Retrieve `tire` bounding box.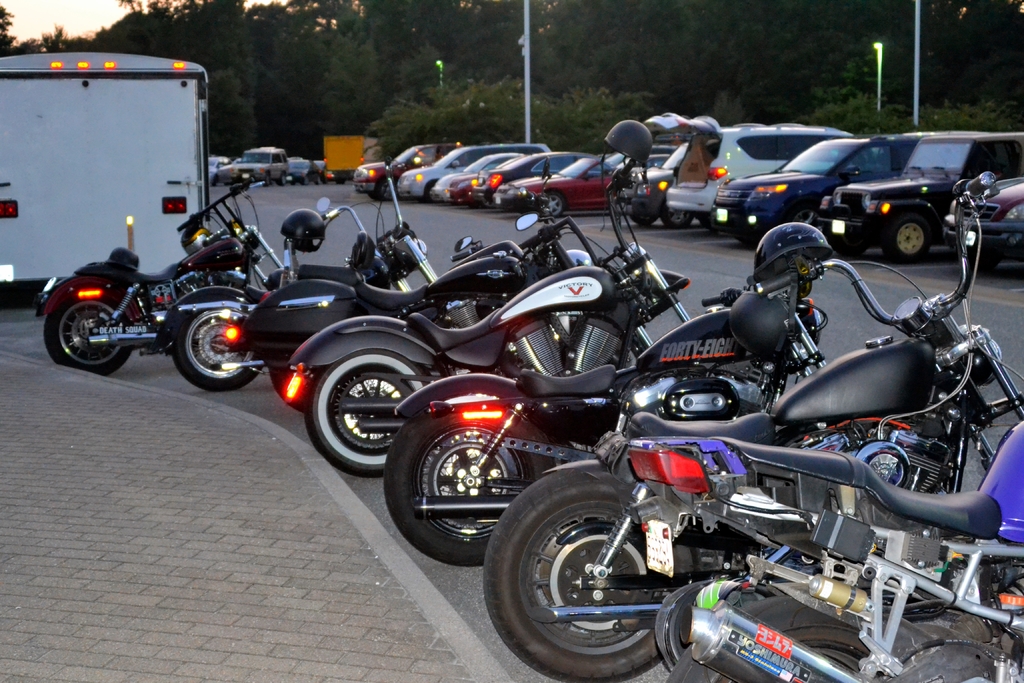
Bounding box: 660 203 694 228.
